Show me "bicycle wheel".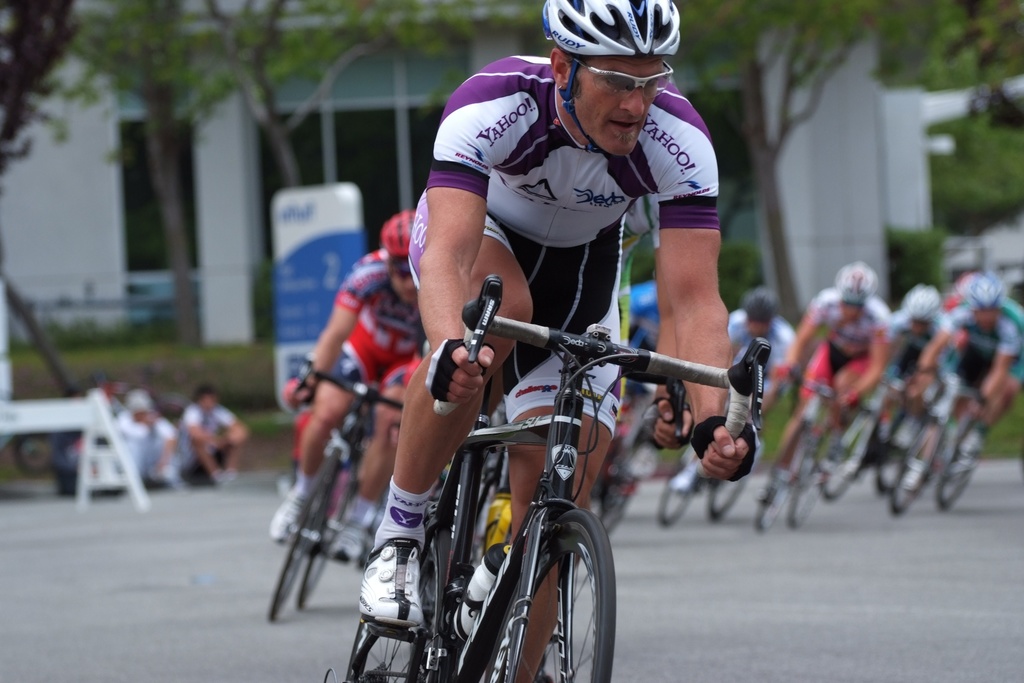
"bicycle wheel" is here: <box>424,423,621,682</box>.
